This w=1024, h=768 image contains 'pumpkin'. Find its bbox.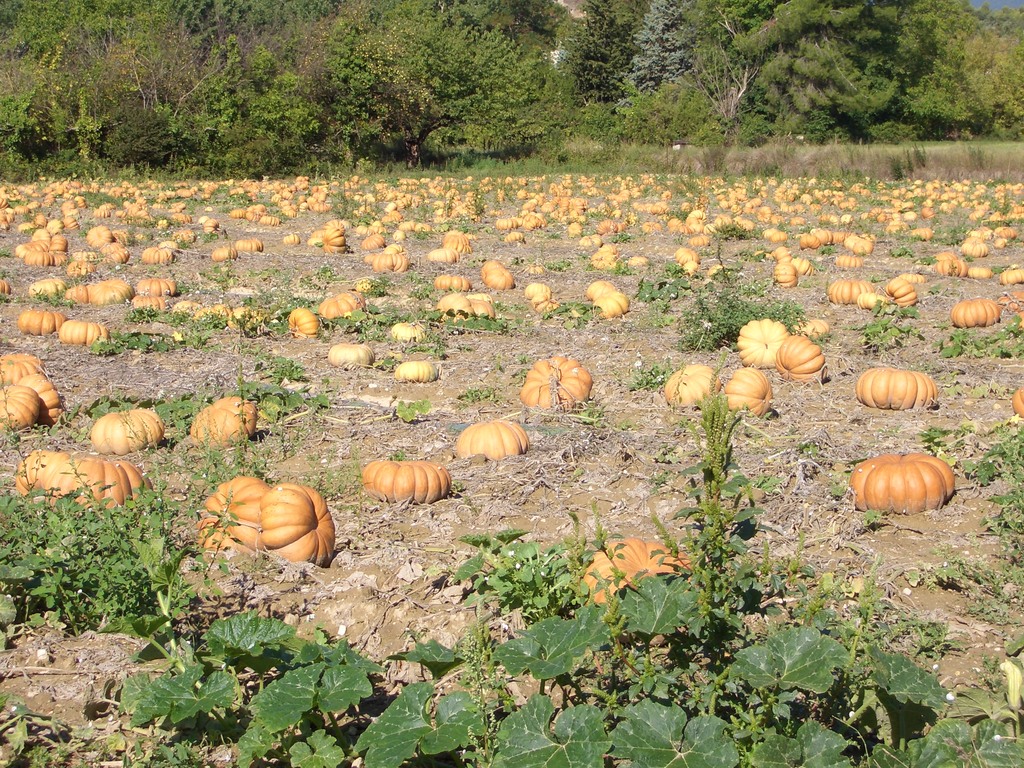
[left=323, top=340, right=371, bottom=372].
